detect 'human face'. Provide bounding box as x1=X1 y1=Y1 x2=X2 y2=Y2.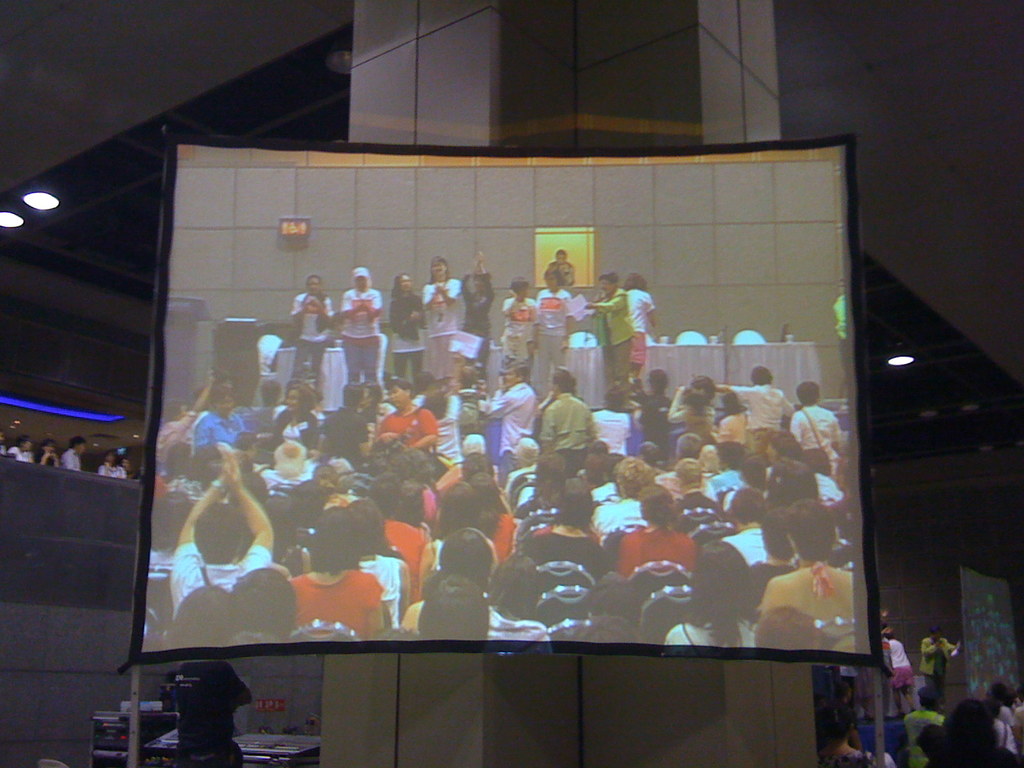
x1=681 y1=538 x2=762 y2=637.
